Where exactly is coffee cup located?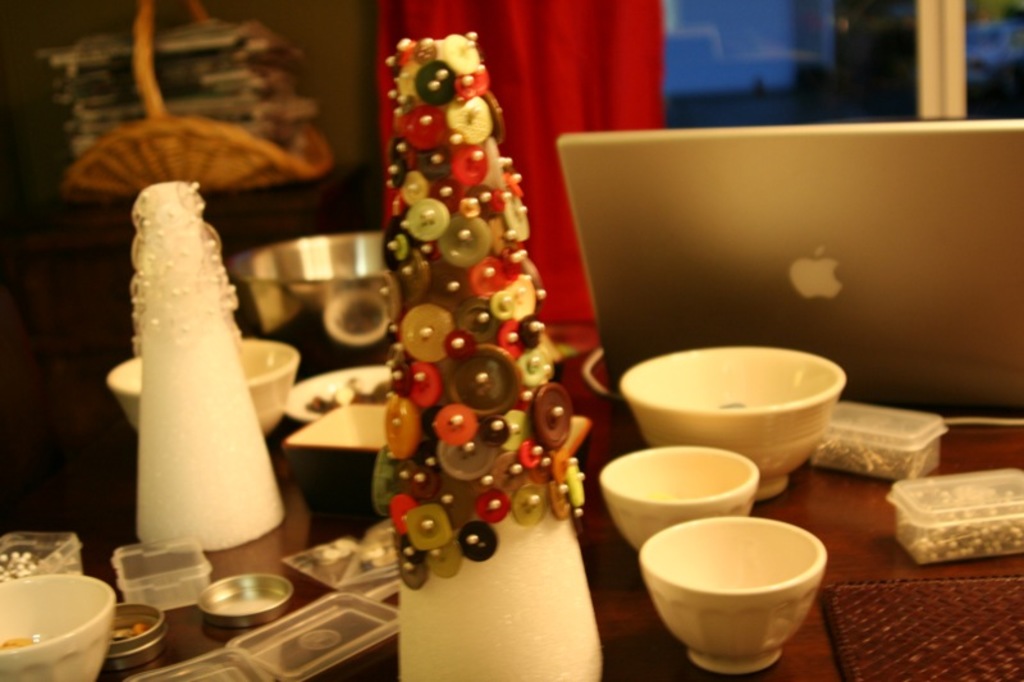
Its bounding box is x1=637 y1=514 x2=827 y2=676.
